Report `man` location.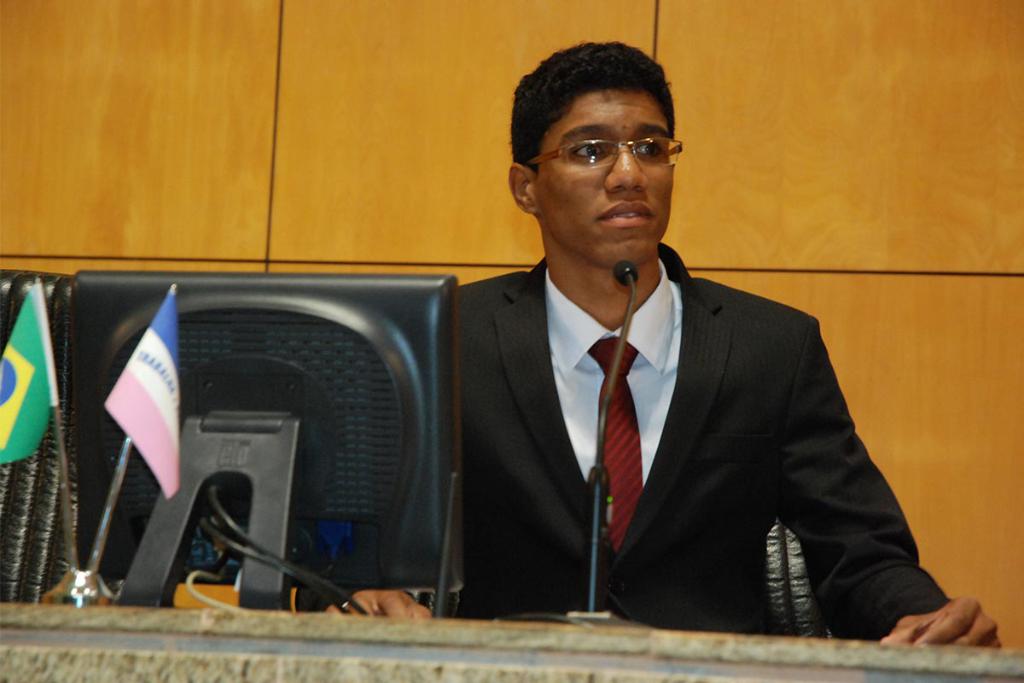
Report: 423,84,937,647.
